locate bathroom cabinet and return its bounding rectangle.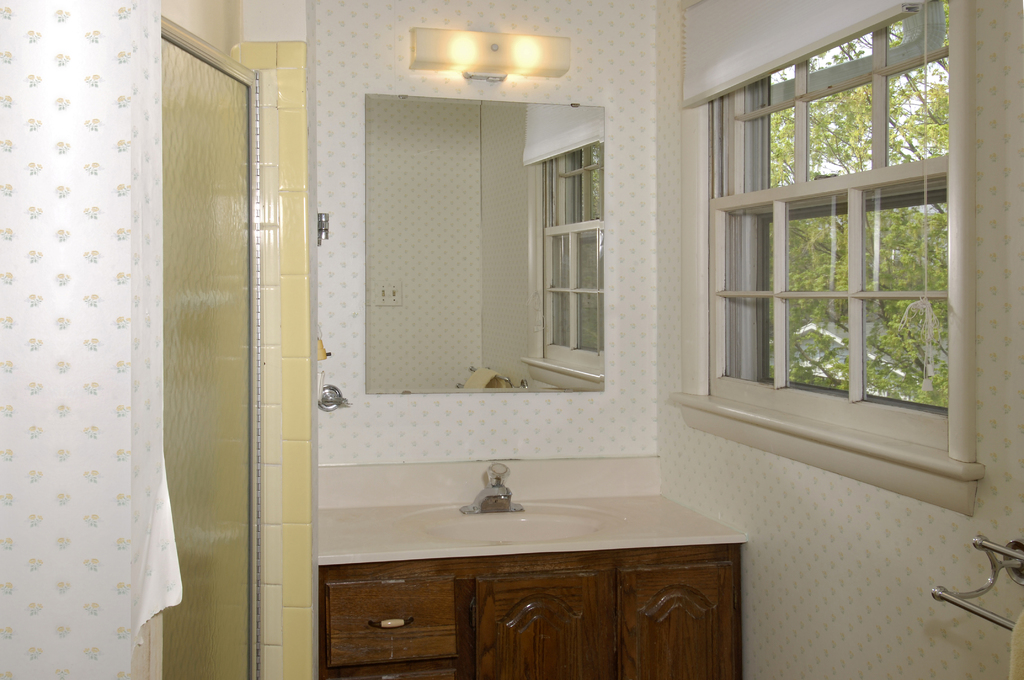
<box>316,544,752,679</box>.
